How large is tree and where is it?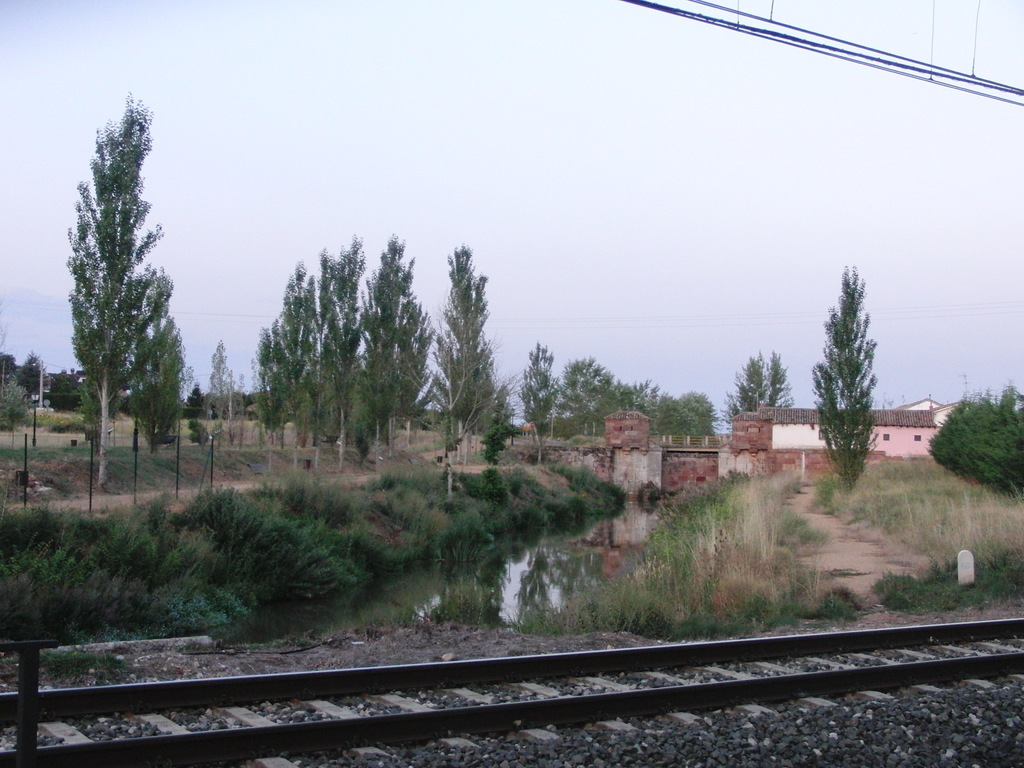
Bounding box: [x1=920, y1=384, x2=1023, y2=506].
